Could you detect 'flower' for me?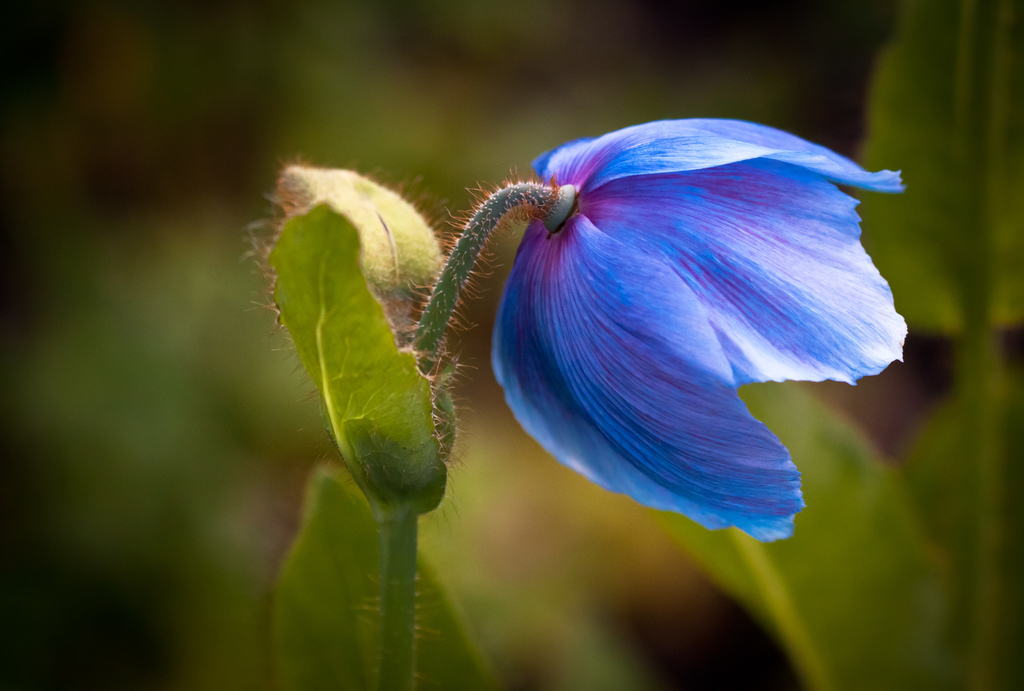
Detection result: 419:107:938:573.
